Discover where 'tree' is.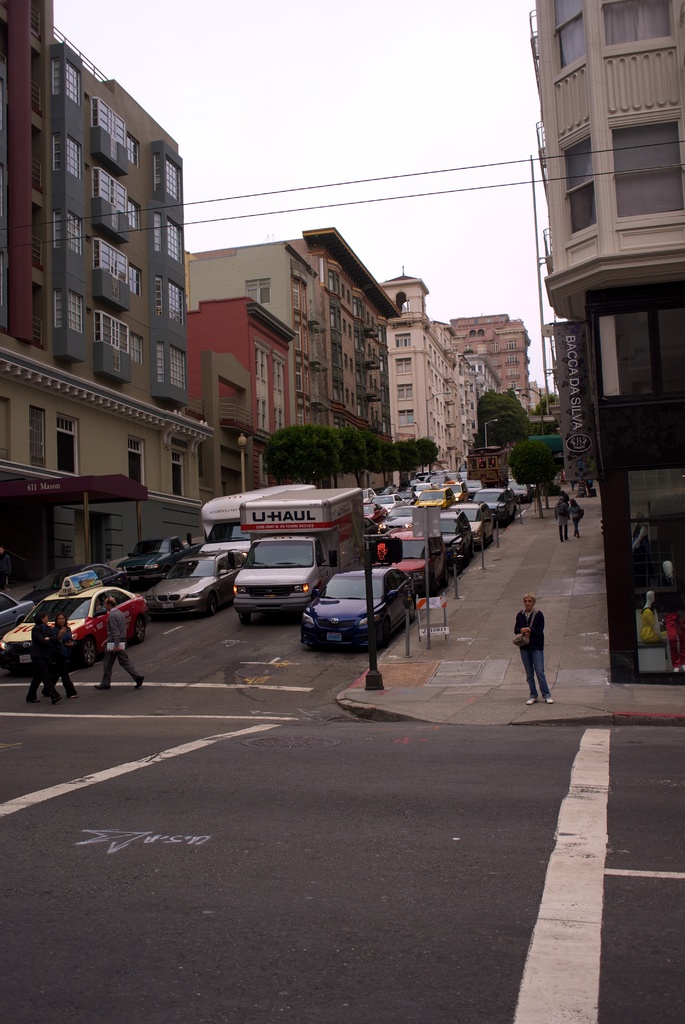
Discovered at crop(359, 430, 383, 476).
